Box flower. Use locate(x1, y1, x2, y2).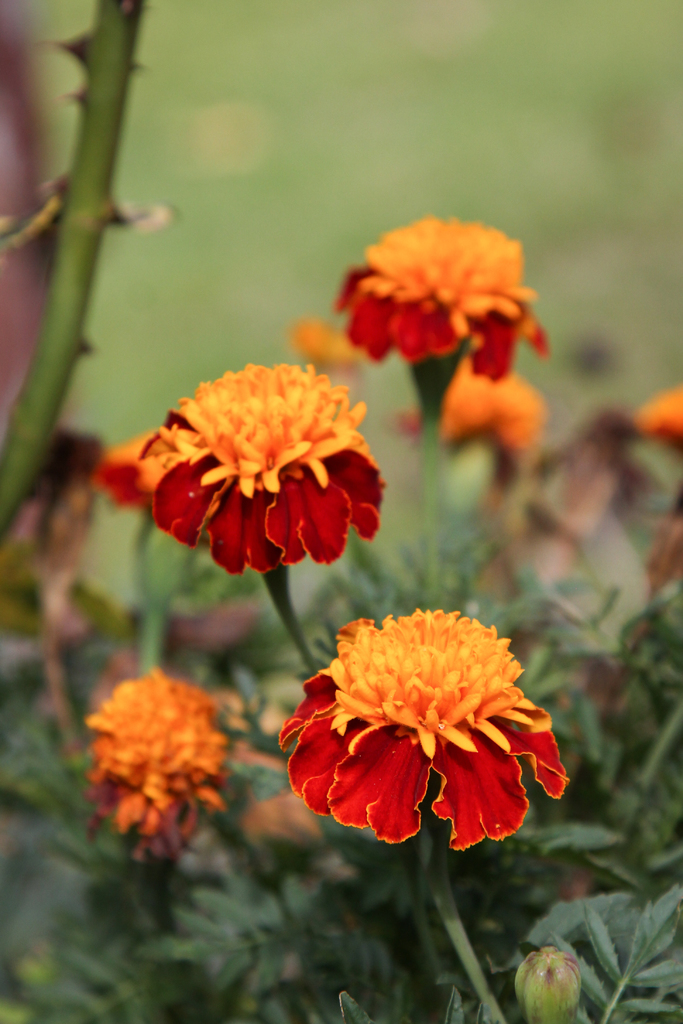
locate(336, 212, 555, 391).
